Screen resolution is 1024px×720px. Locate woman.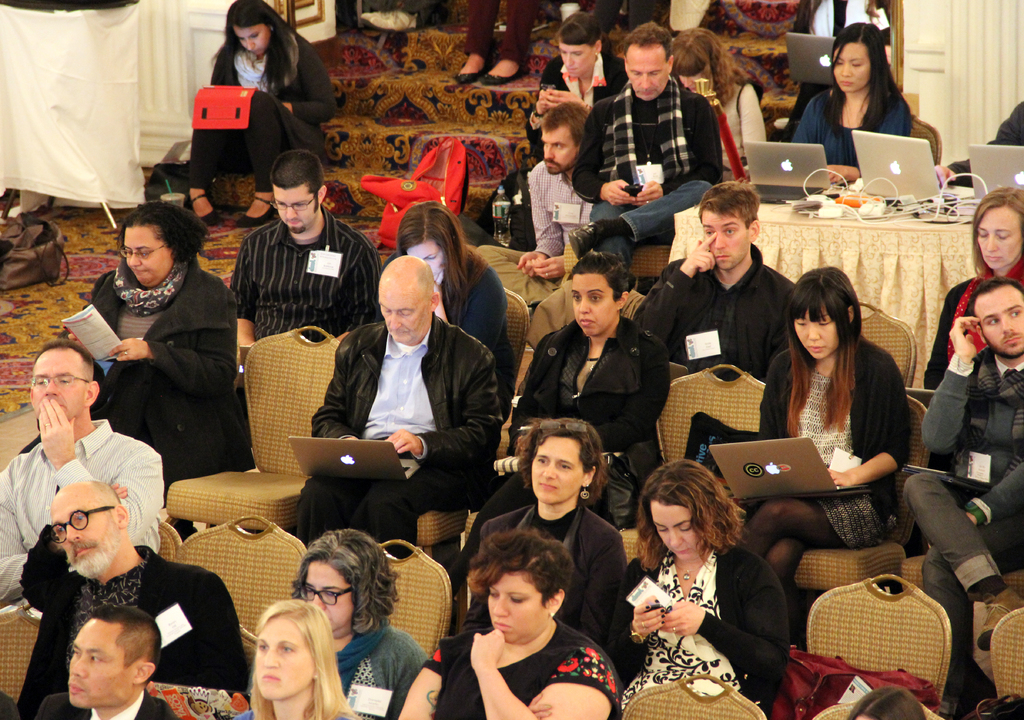
527/12/628/163.
